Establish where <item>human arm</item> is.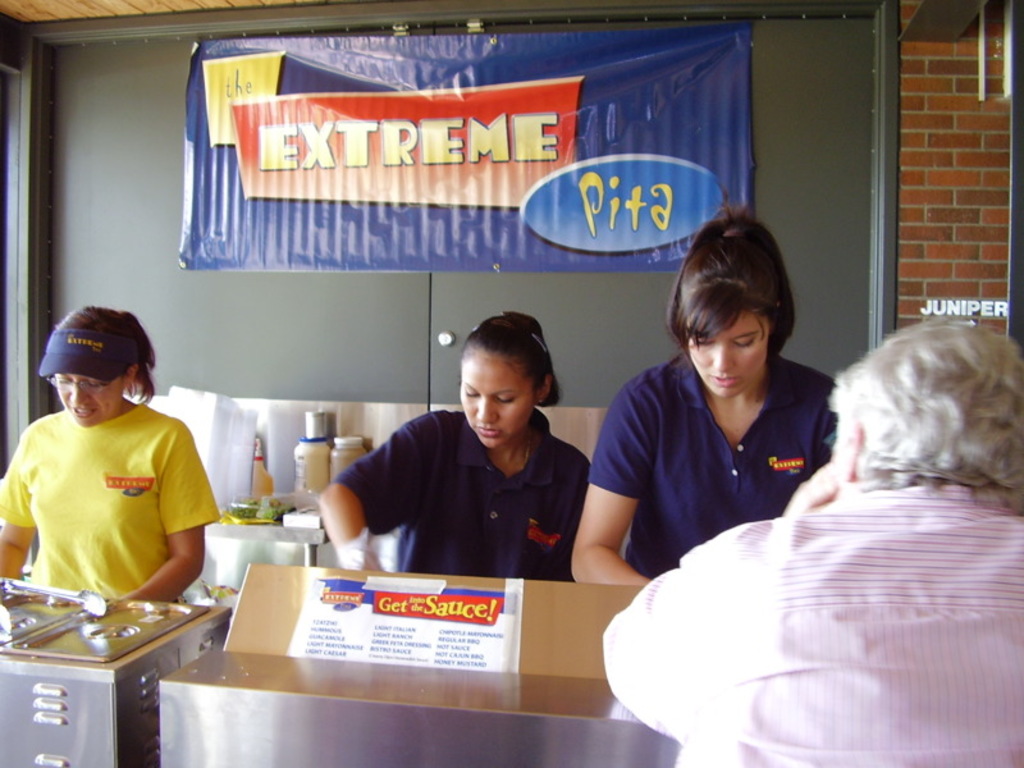
Established at <region>123, 425, 221, 602</region>.
